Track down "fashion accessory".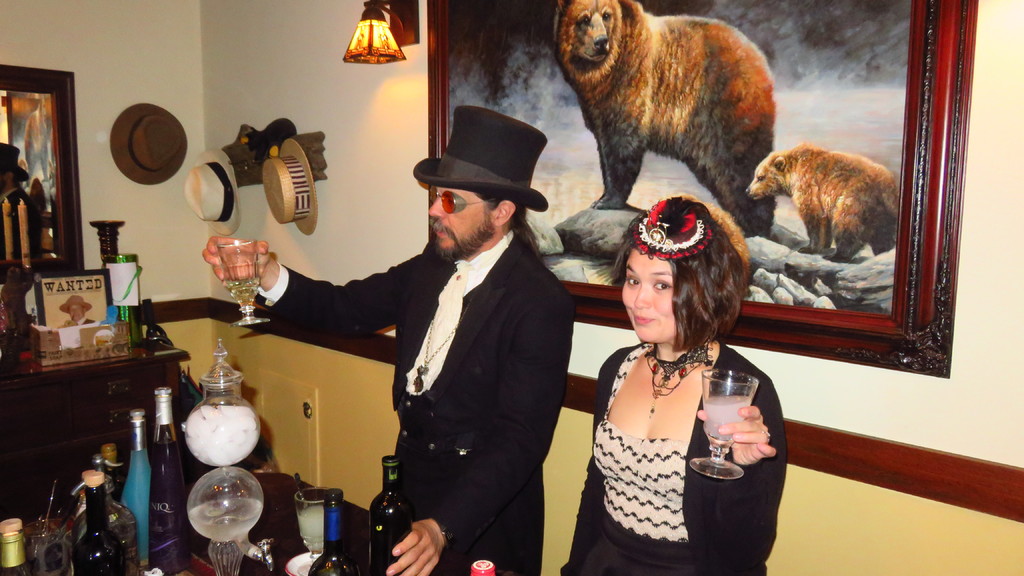
Tracked to (435,517,459,553).
